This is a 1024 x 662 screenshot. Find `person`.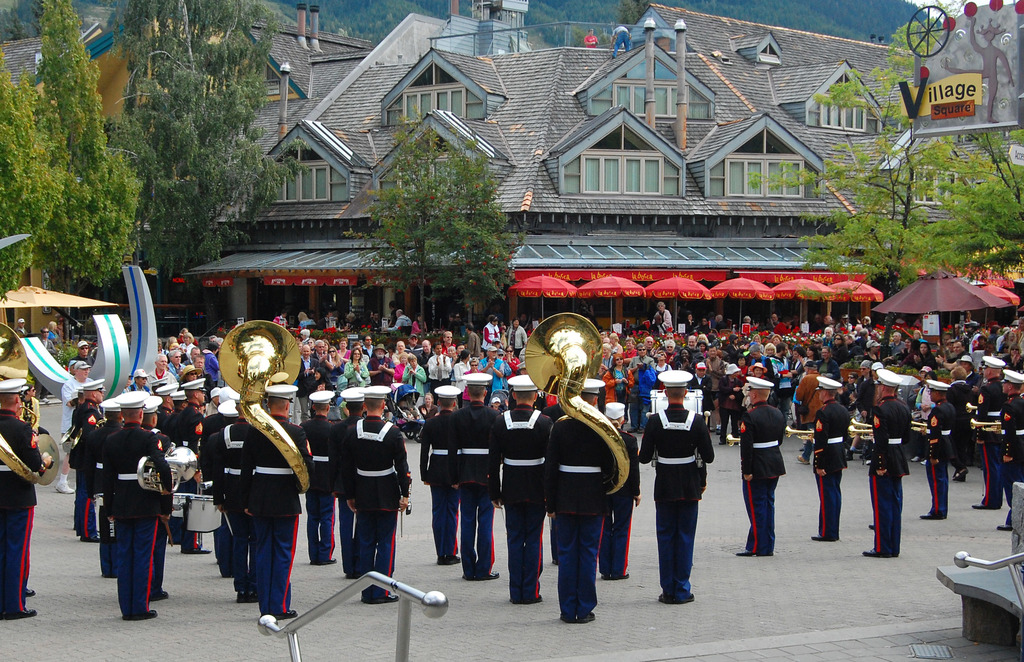
Bounding box: box(327, 387, 365, 574).
